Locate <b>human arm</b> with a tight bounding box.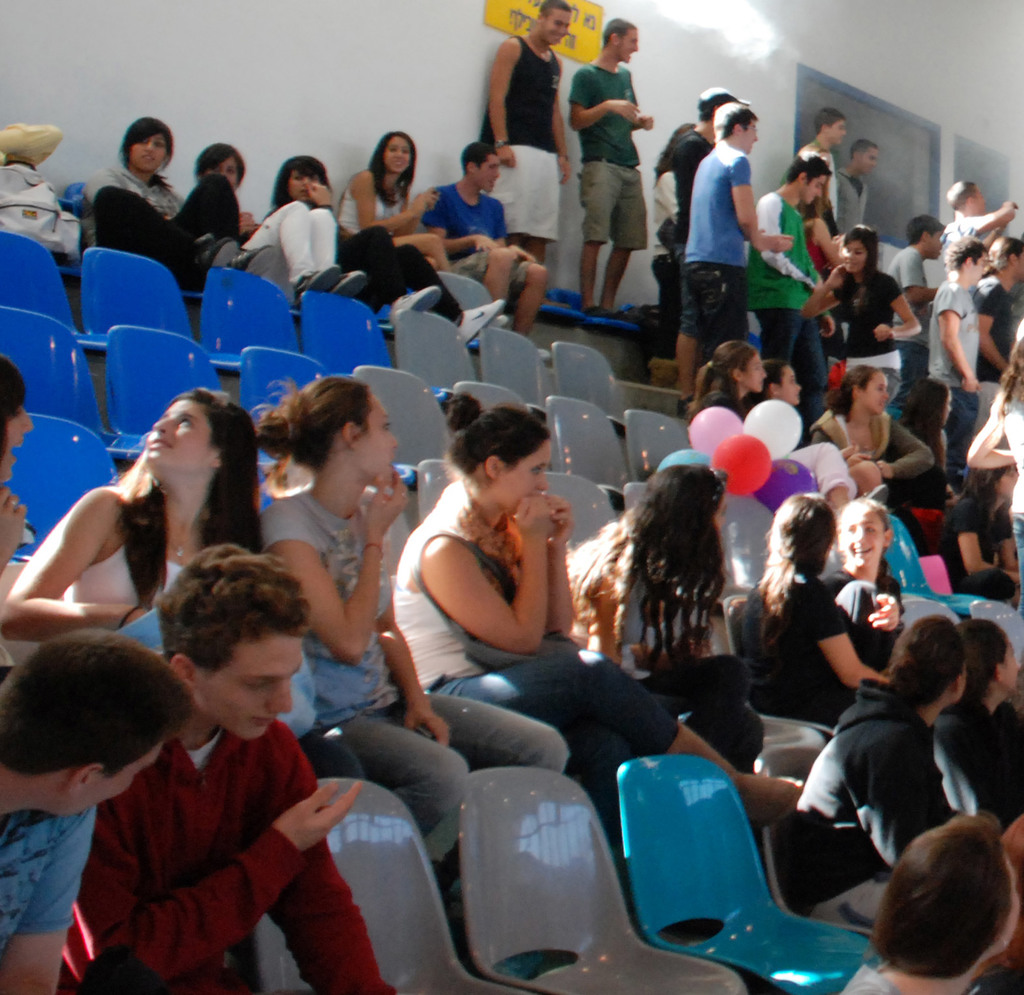
BBox(585, 565, 699, 674).
